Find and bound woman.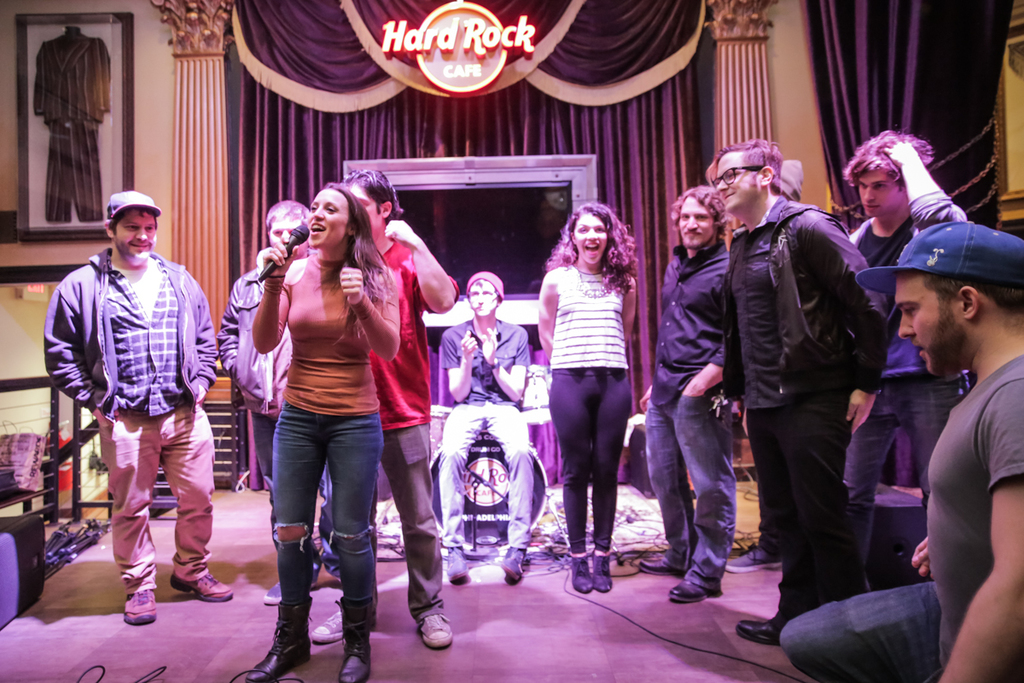
Bound: (left=222, top=187, right=433, bottom=639).
